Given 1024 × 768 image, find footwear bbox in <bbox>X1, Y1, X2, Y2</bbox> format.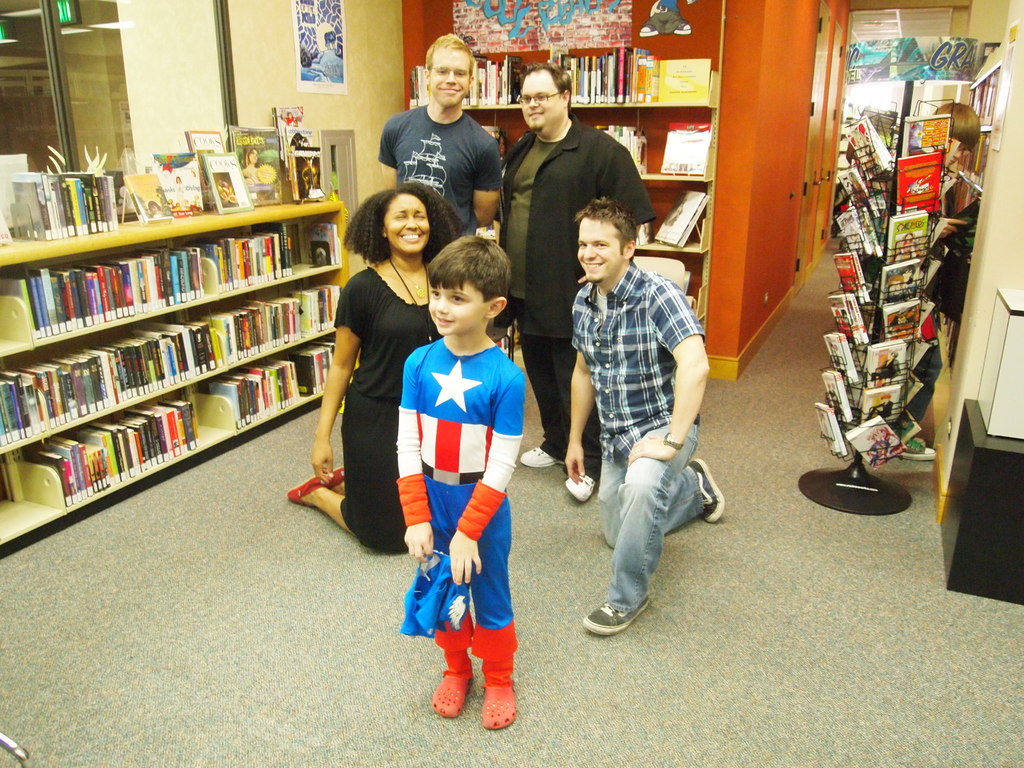
<bbox>561, 474, 598, 505</bbox>.
